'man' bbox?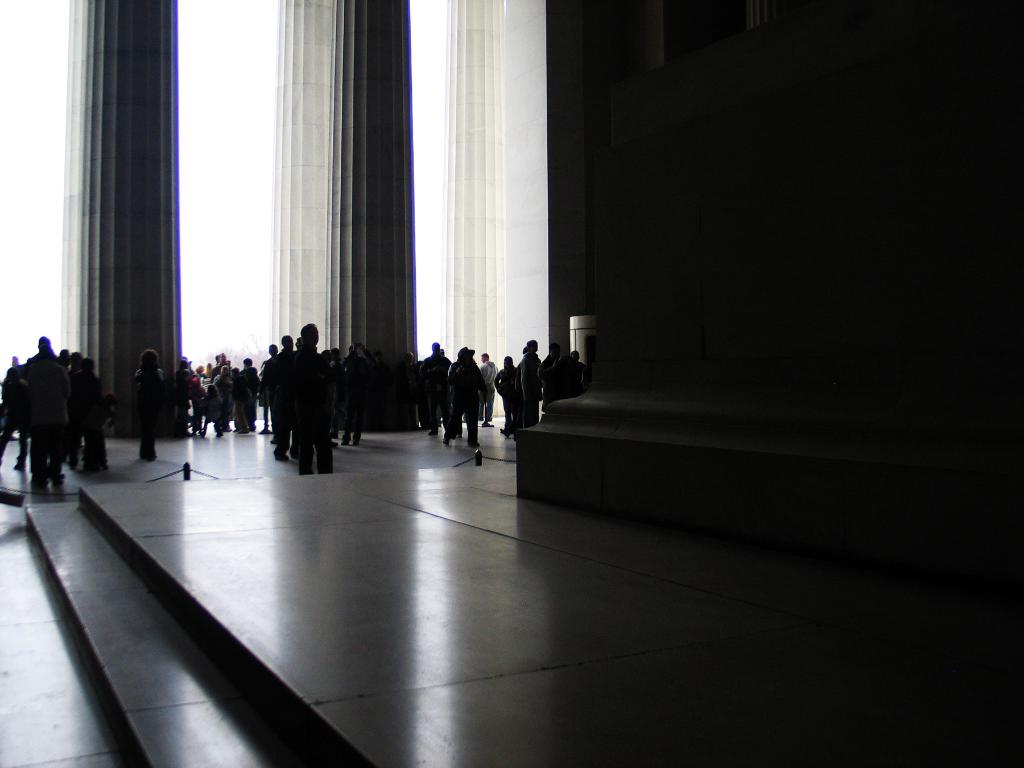
[478,347,493,421]
